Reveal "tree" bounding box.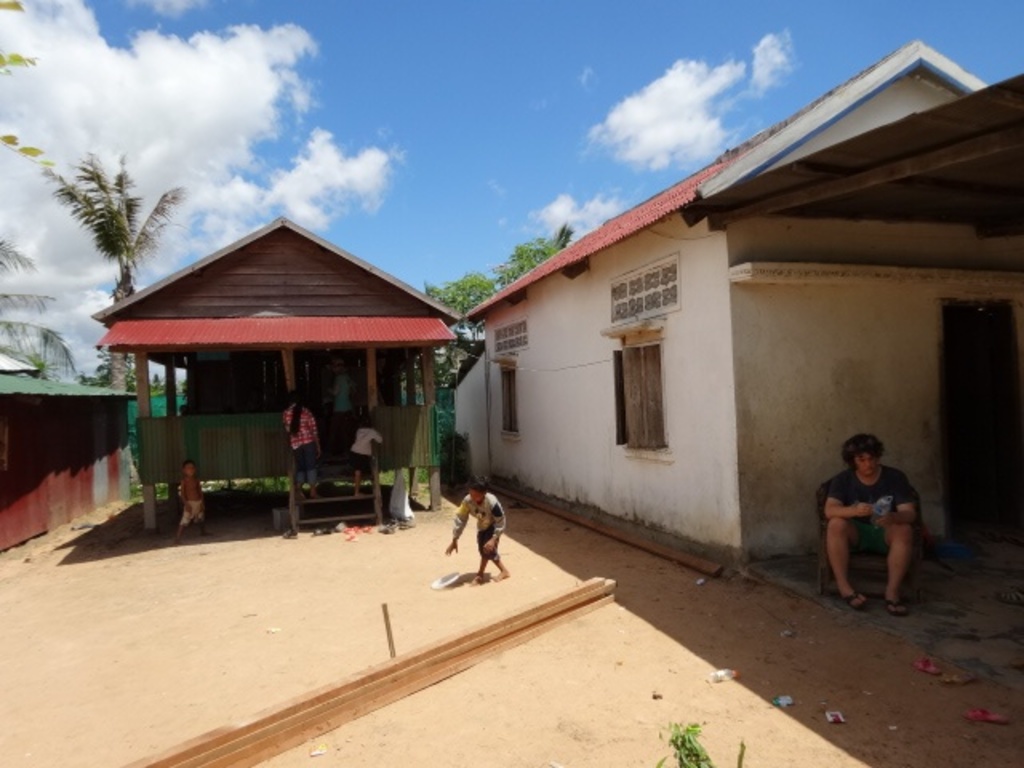
Revealed: 38/146/189/478.
